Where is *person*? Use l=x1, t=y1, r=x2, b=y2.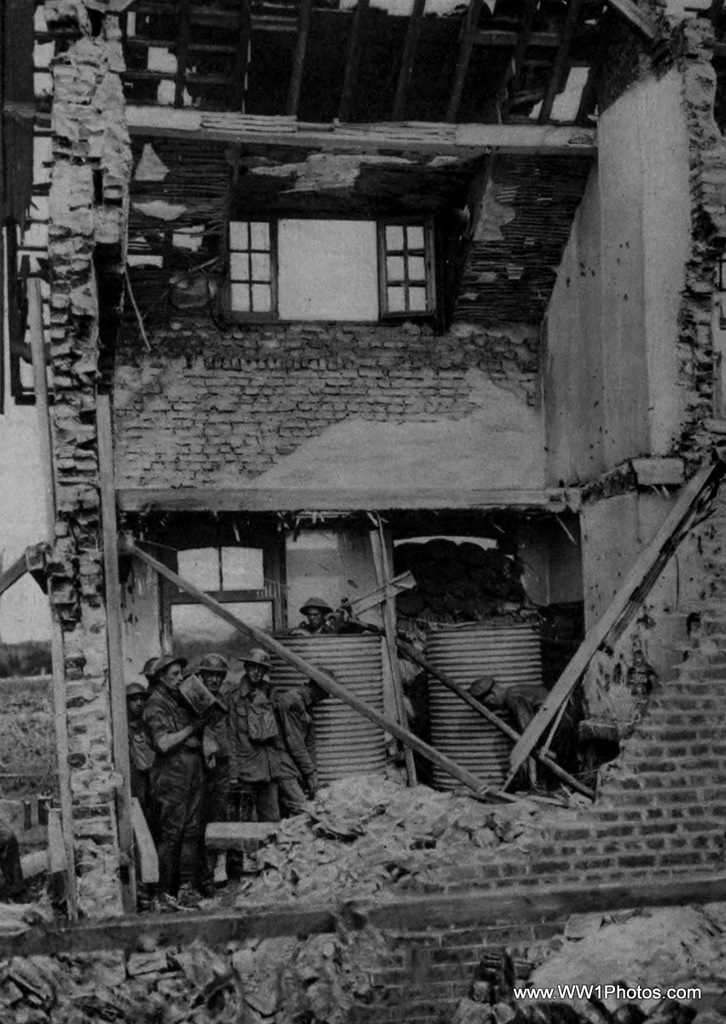
l=127, t=681, r=208, b=908.
